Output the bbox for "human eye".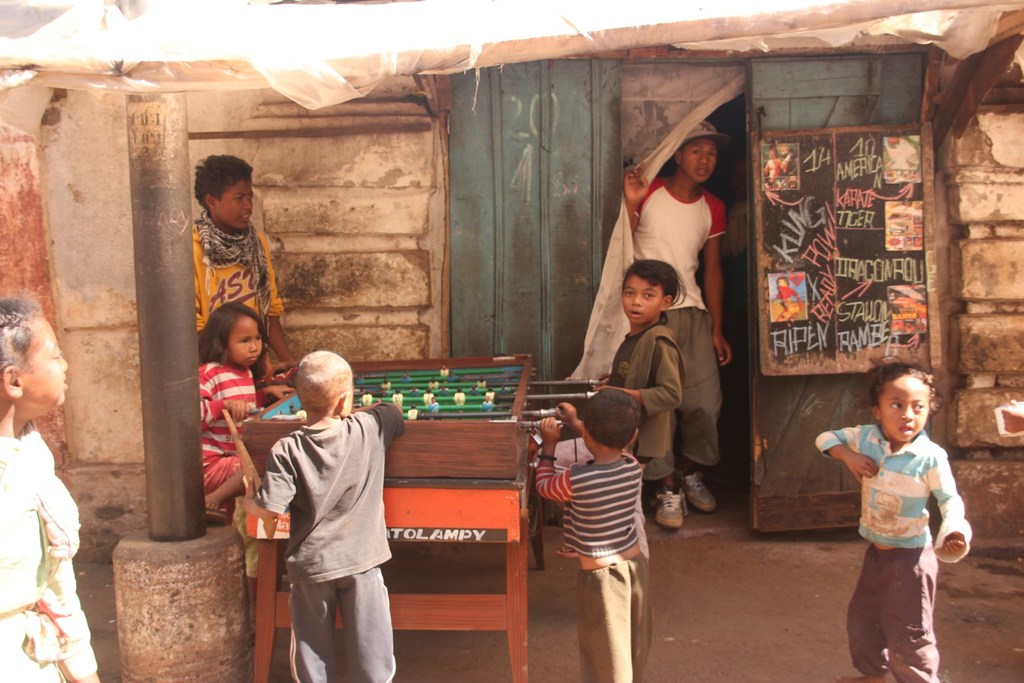
(887,400,903,411).
